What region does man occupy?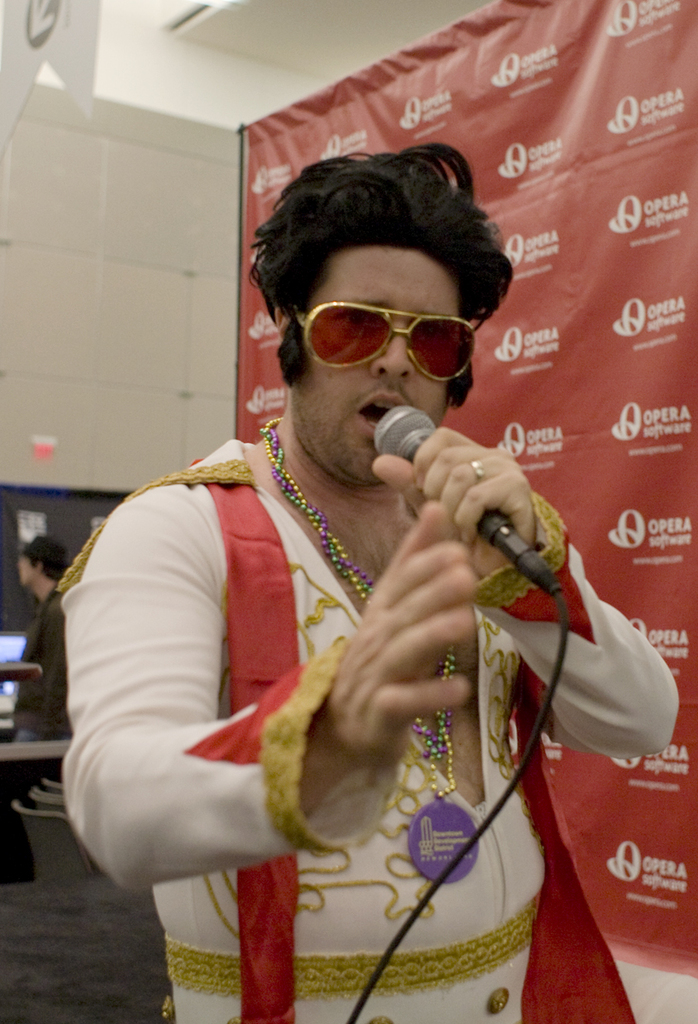
<box>52,136,683,1021</box>.
